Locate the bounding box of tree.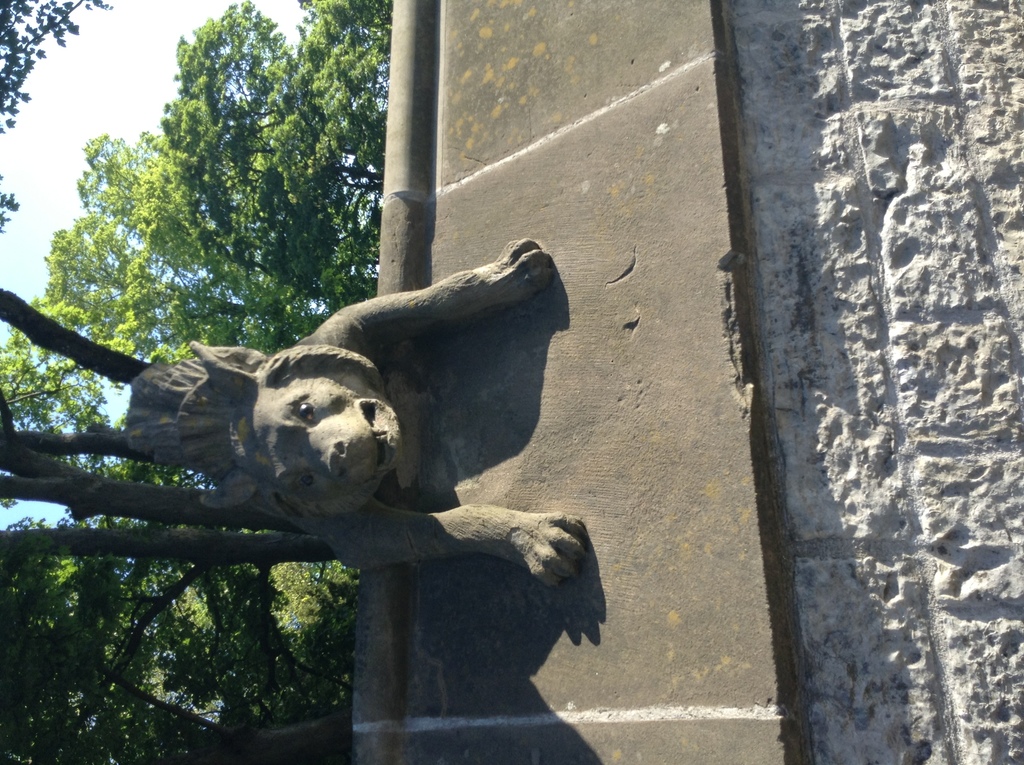
Bounding box: locate(0, 0, 392, 764).
